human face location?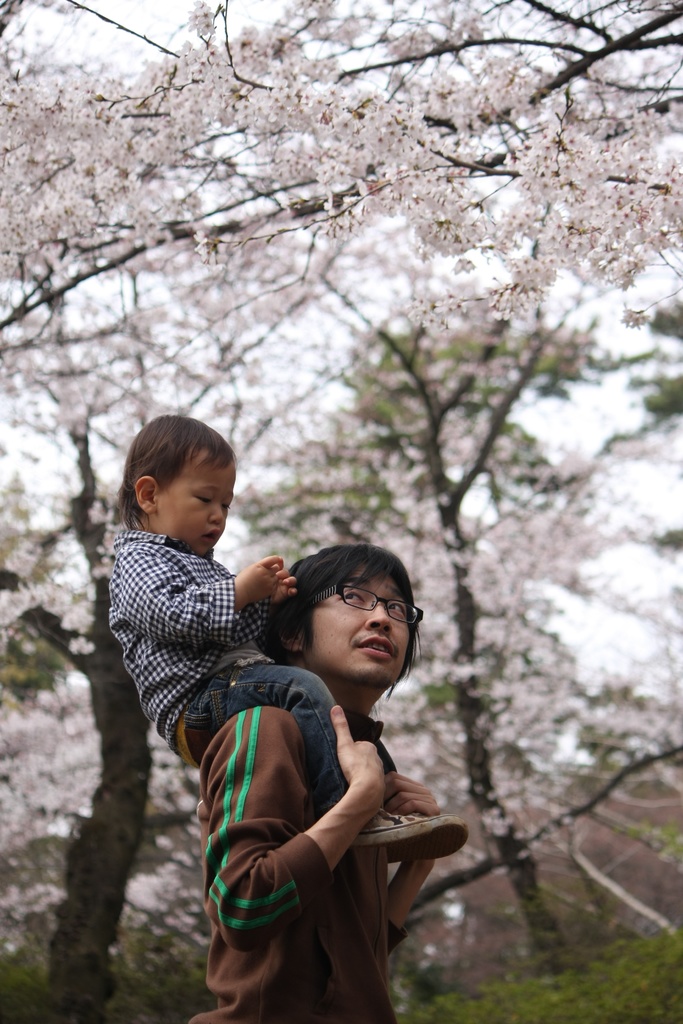
bbox=(155, 449, 236, 554)
